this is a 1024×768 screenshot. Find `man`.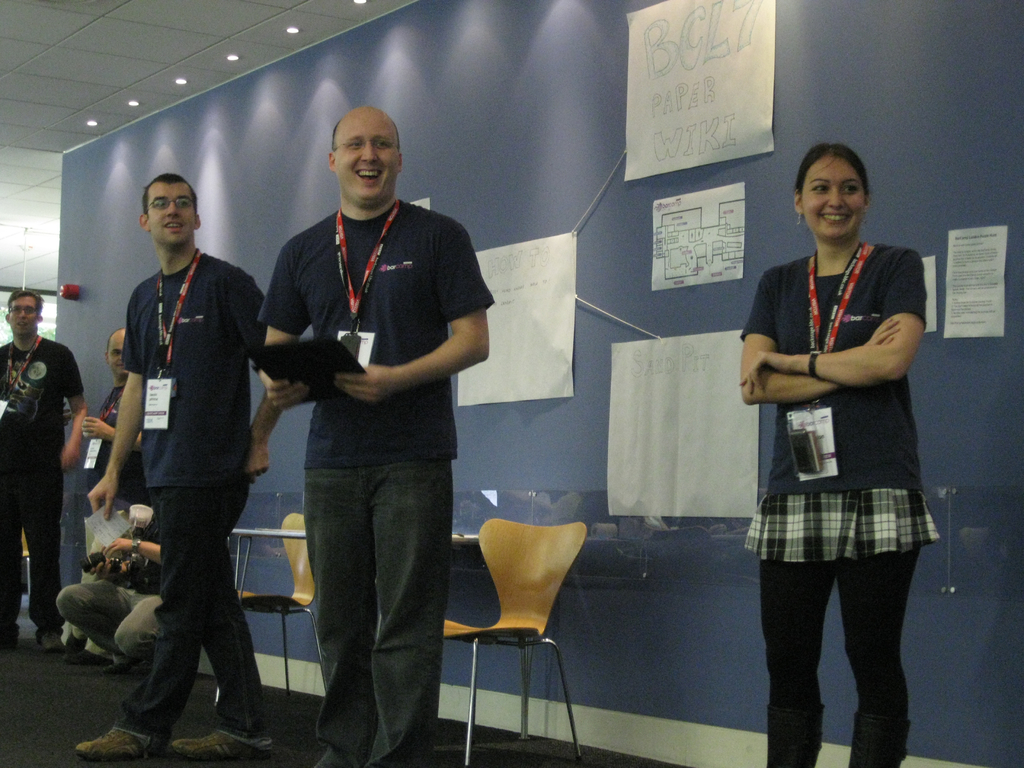
Bounding box: 78, 330, 154, 671.
